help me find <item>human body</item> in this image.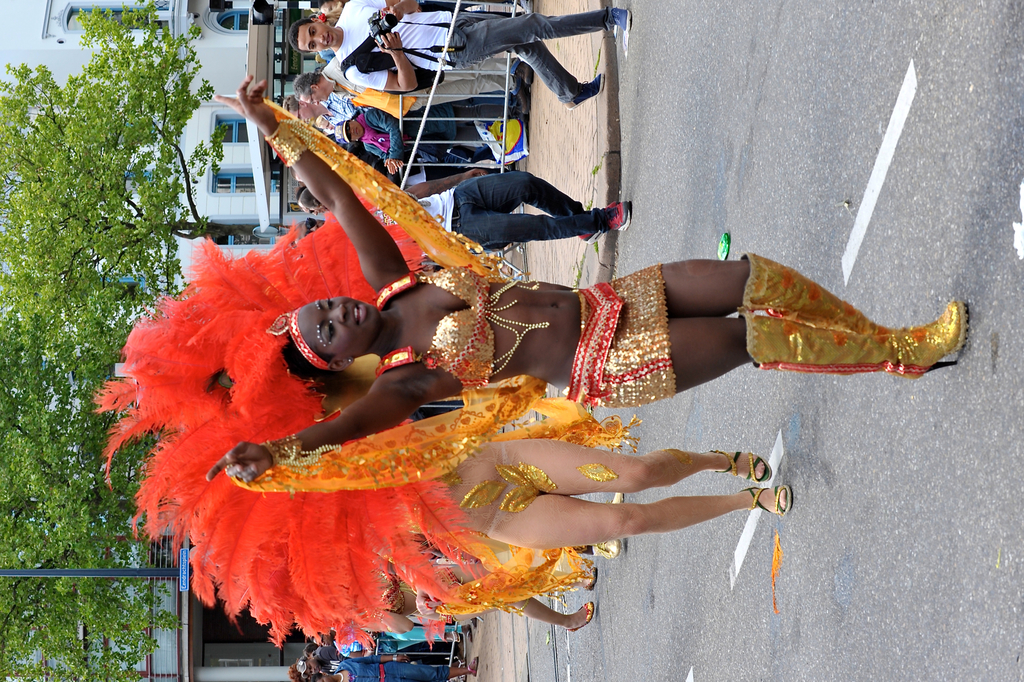
Found it: box=[206, 71, 963, 487].
